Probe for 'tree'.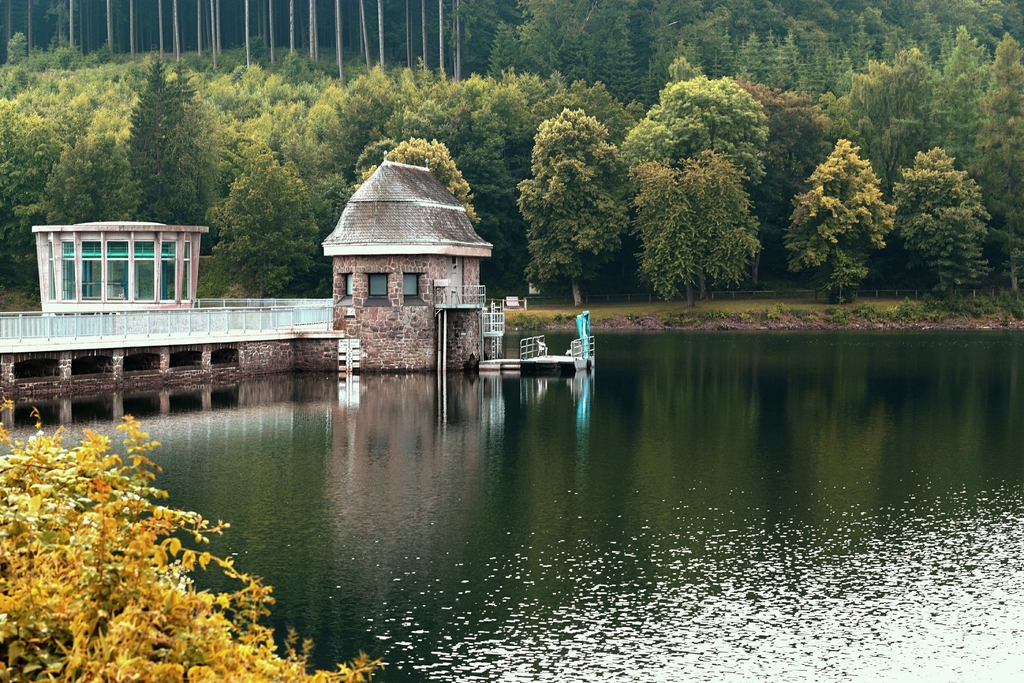
Probe result: BBox(515, 108, 634, 309).
